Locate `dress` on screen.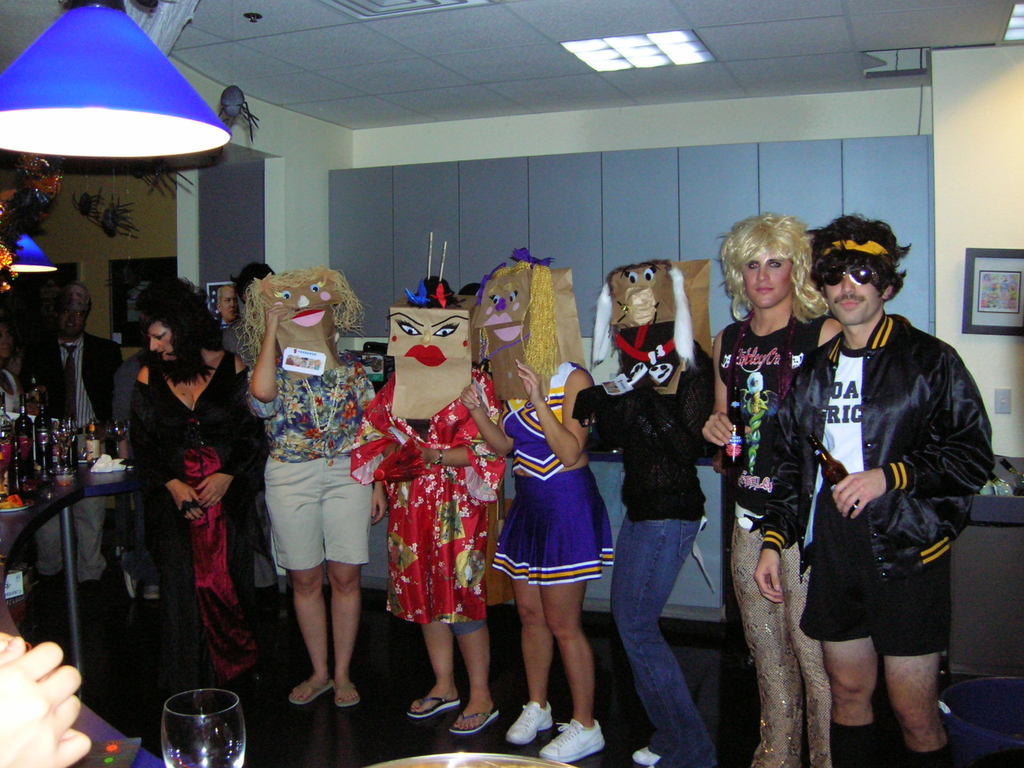
On screen at l=131, t=351, r=267, b=691.
